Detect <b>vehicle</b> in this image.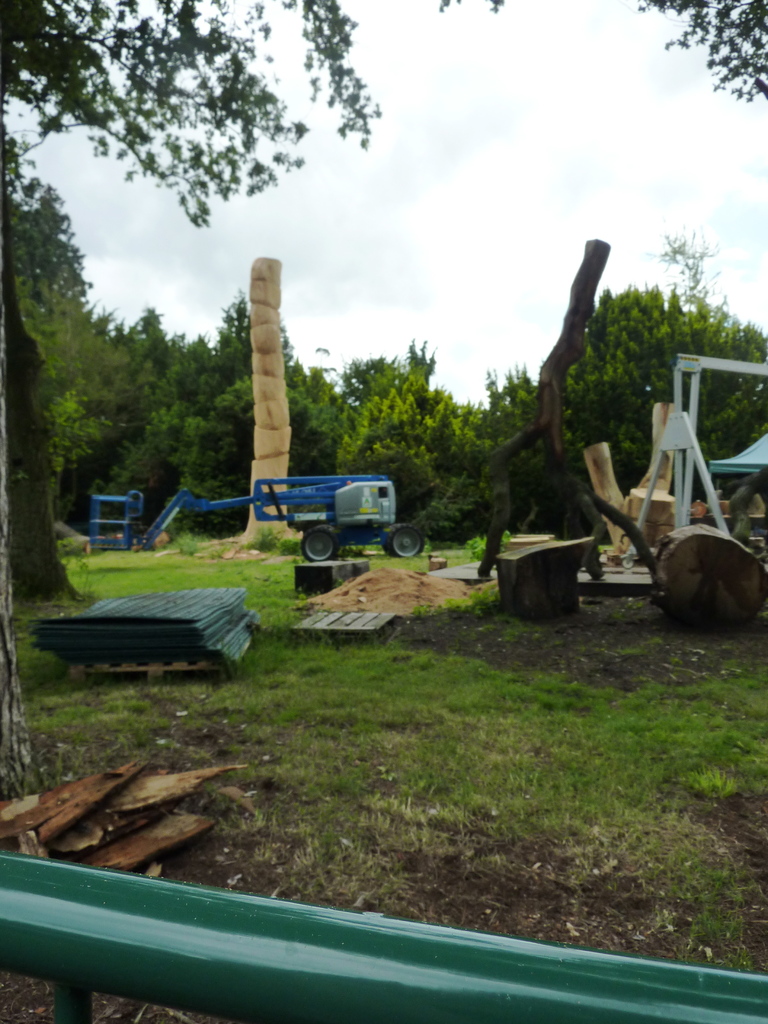
Detection: (86, 478, 426, 561).
